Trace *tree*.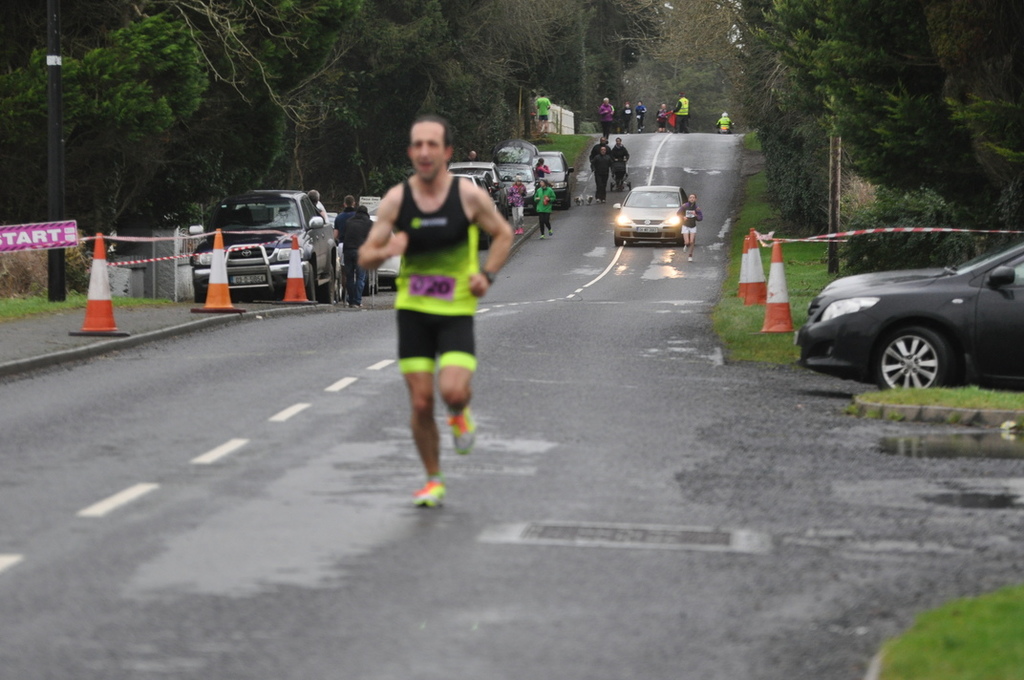
Traced to [x1=875, y1=80, x2=977, y2=206].
